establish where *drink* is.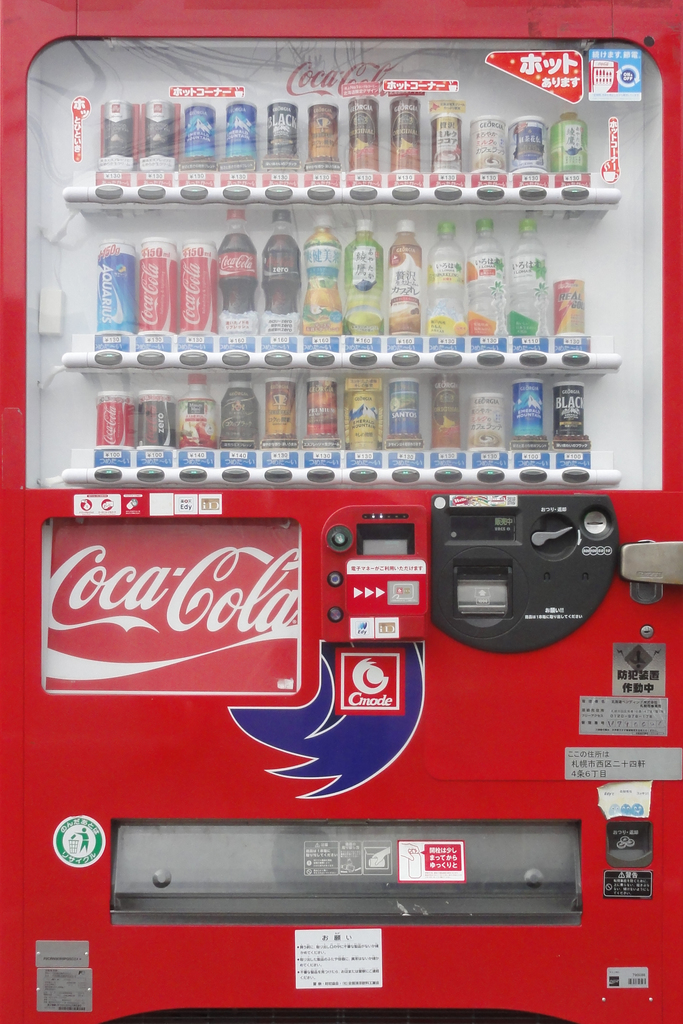
Established at rect(138, 240, 183, 331).
